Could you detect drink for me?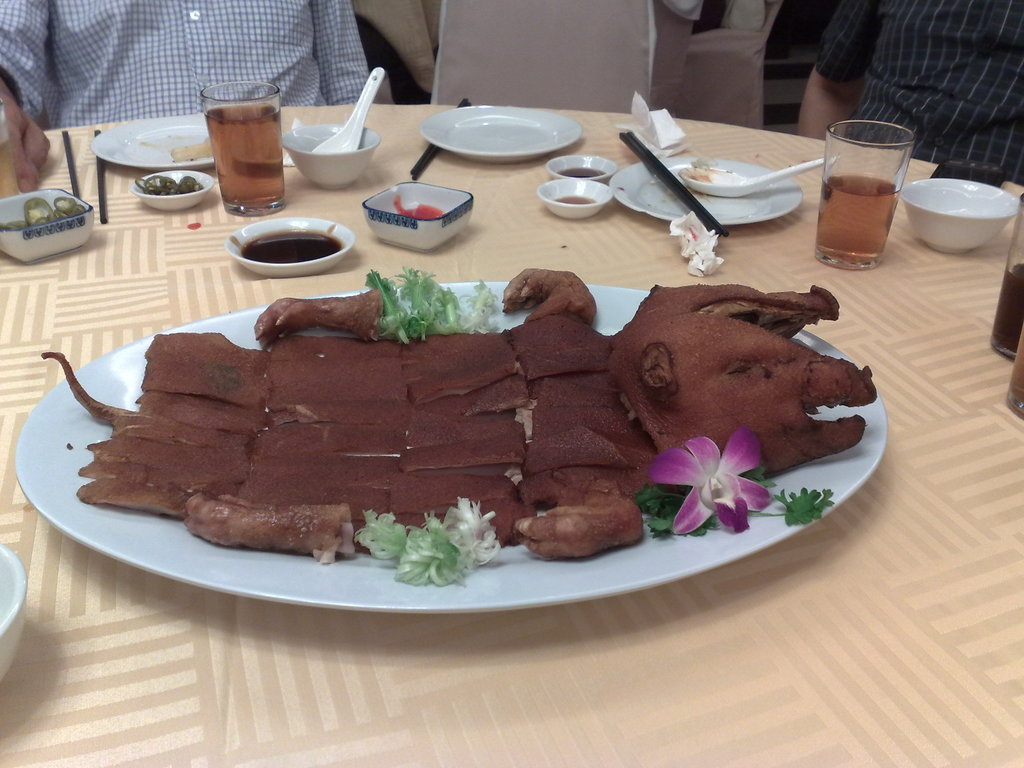
Detection result: left=815, top=175, right=898, bottom=272.
